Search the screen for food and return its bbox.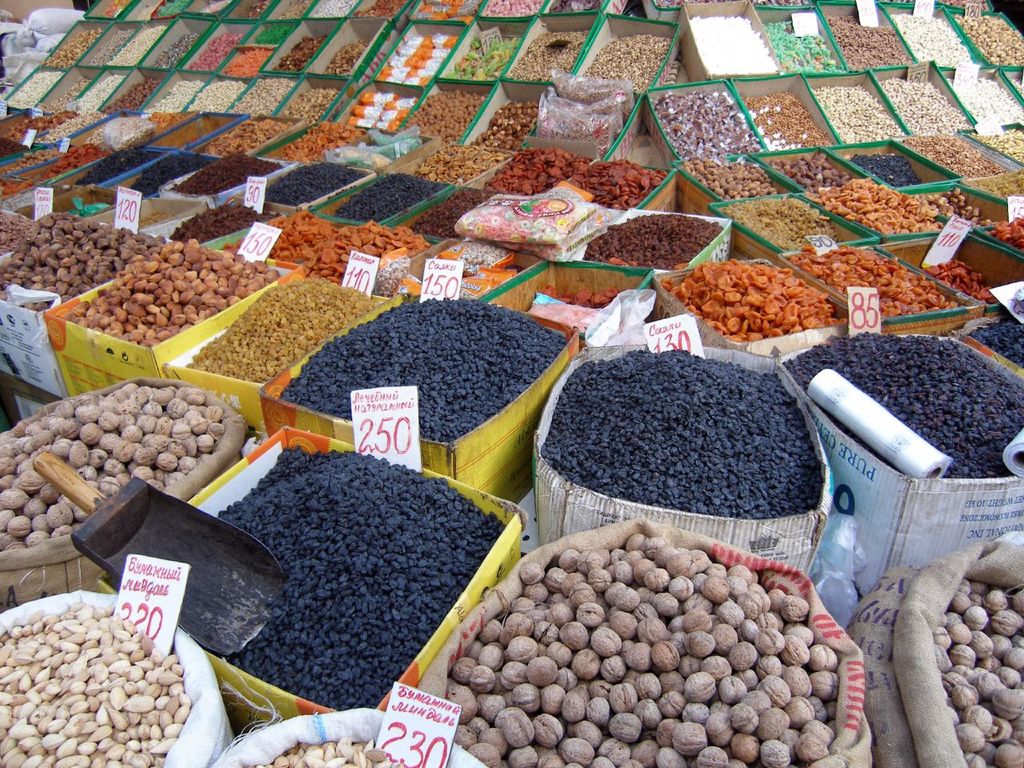
Found: box=[206, 117, 289, 154].
